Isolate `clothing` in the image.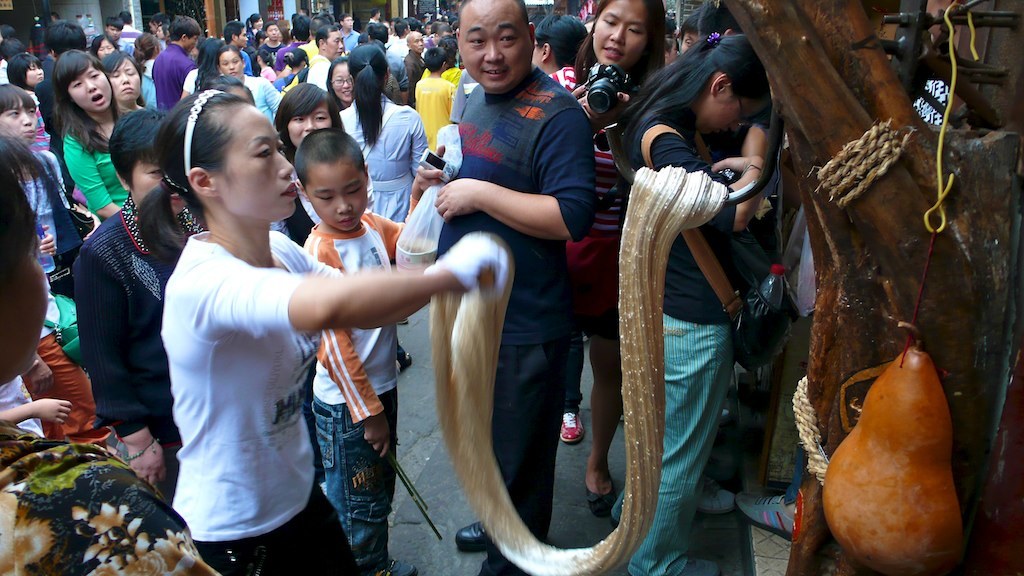
Isolated region: <box>149,151,331,557</box>.
